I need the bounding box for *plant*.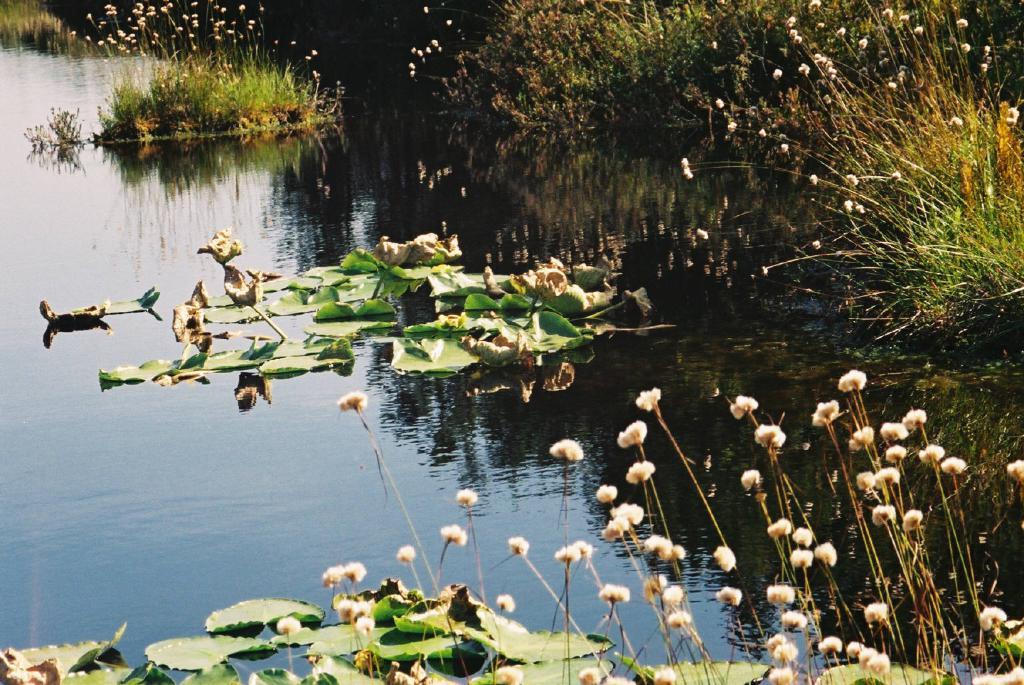
Here it is: (1,0,81,55).
